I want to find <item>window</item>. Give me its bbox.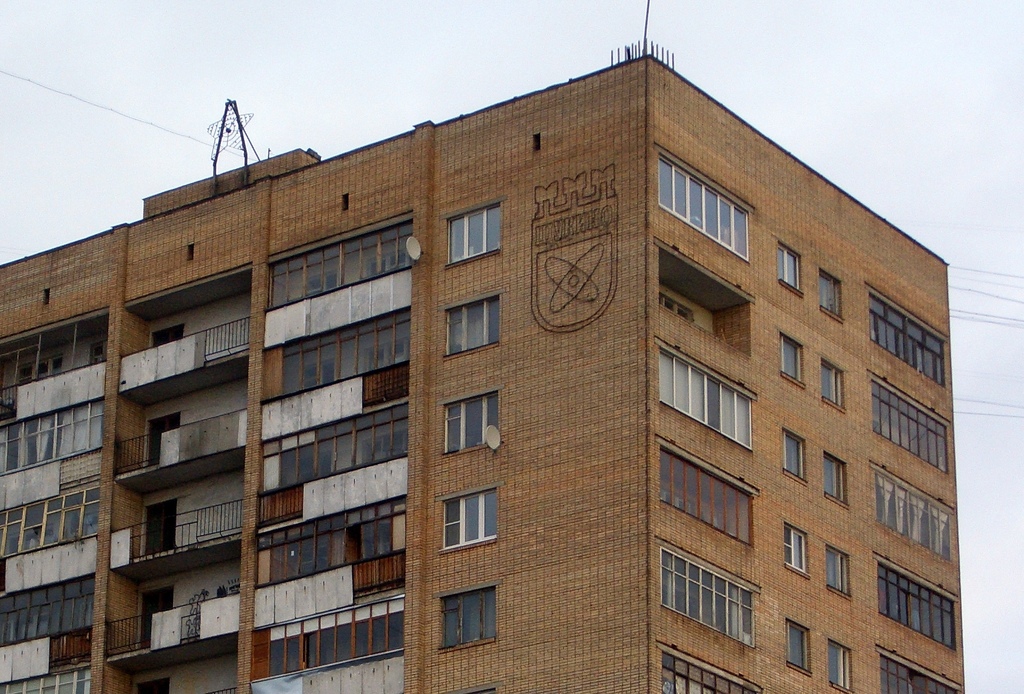
locate(788, 623, 810, 672).
